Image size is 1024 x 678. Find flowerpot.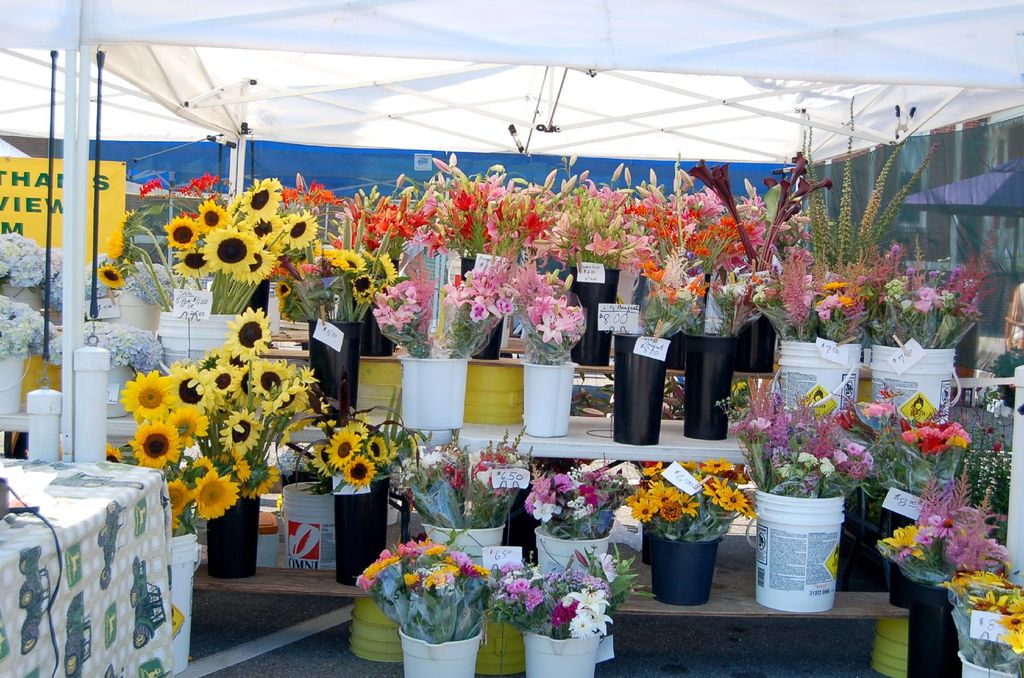
759,327,874,449.
